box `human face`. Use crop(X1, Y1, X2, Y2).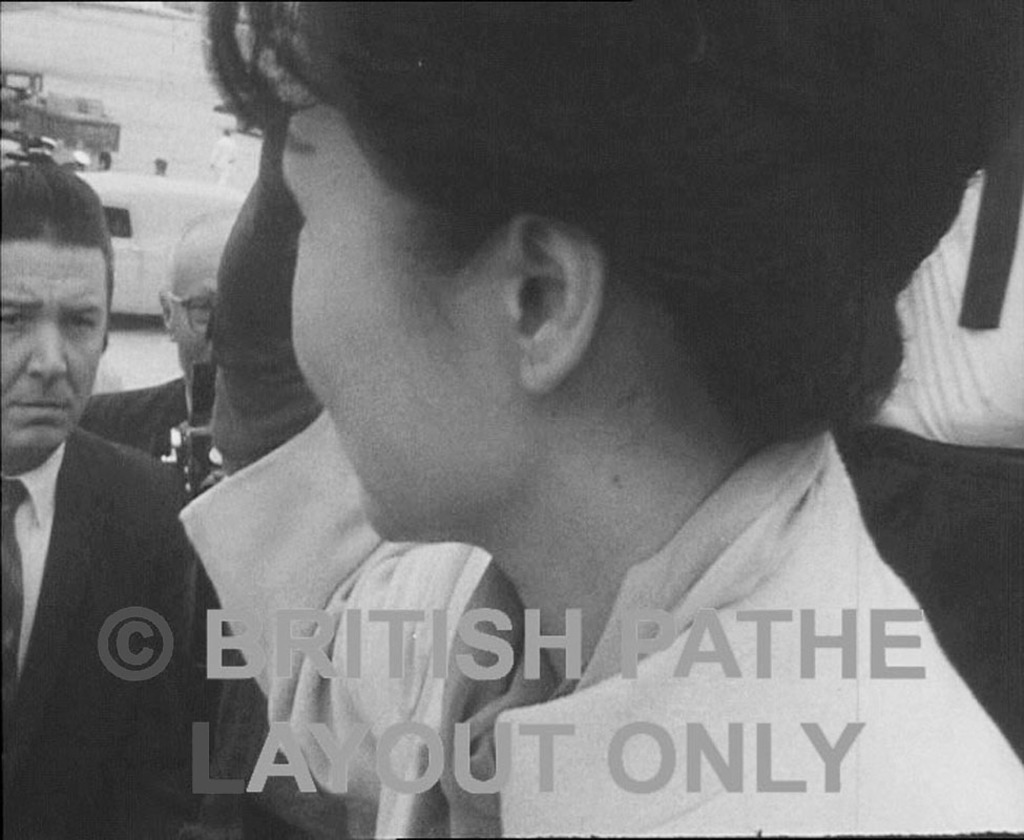
crop(285, 64, 494, 547).
